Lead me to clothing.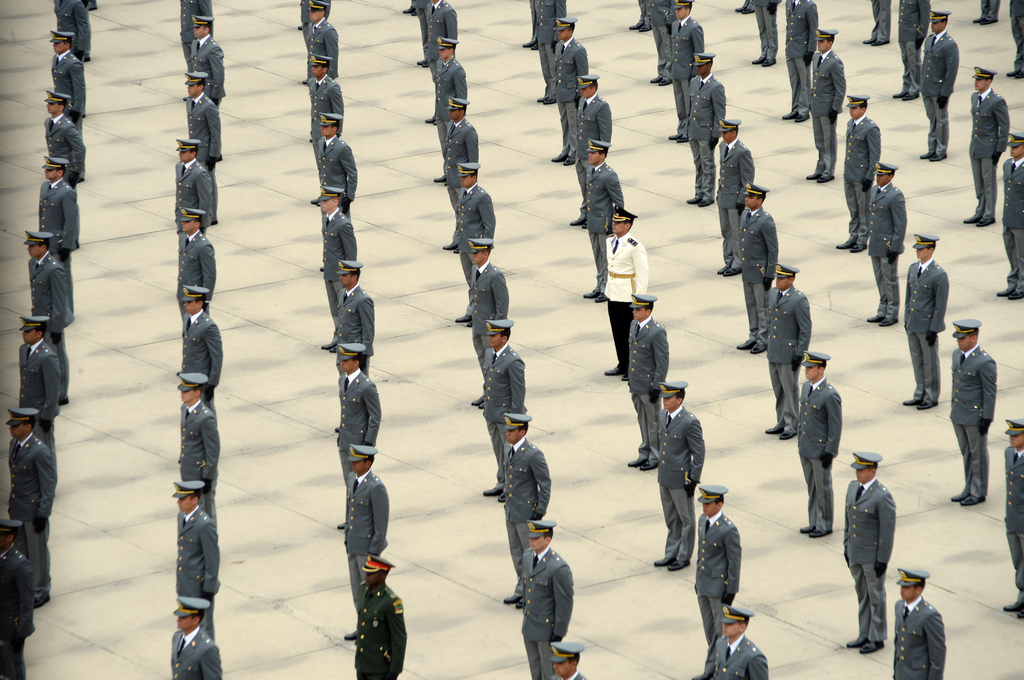
Lead to 744,0,756,11.
